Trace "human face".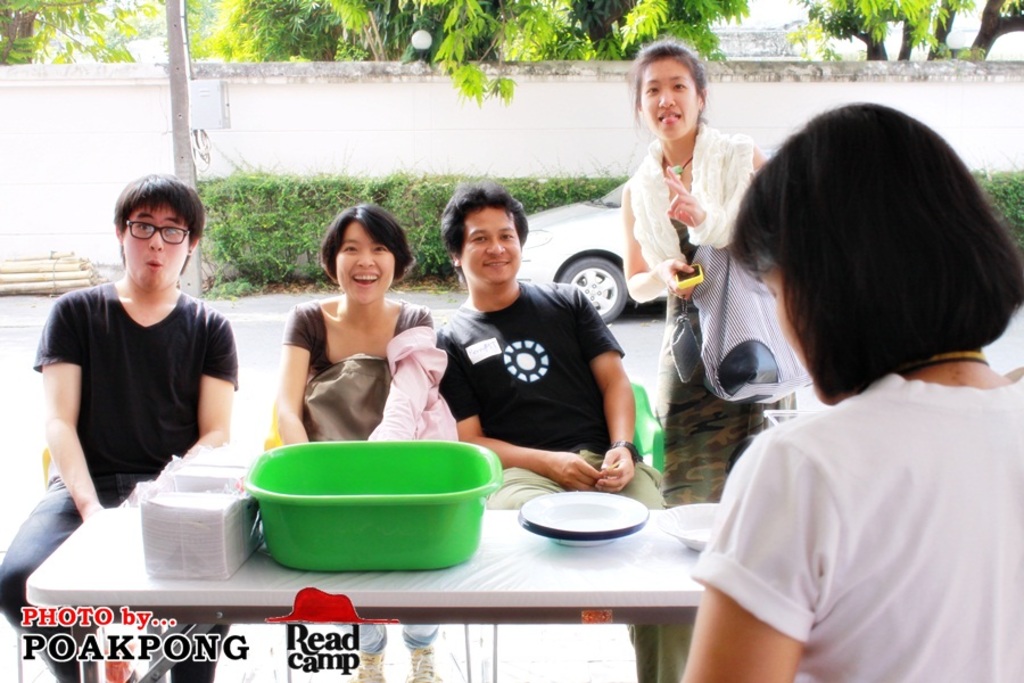
Traced to locate(336, 223, 395, 306).
